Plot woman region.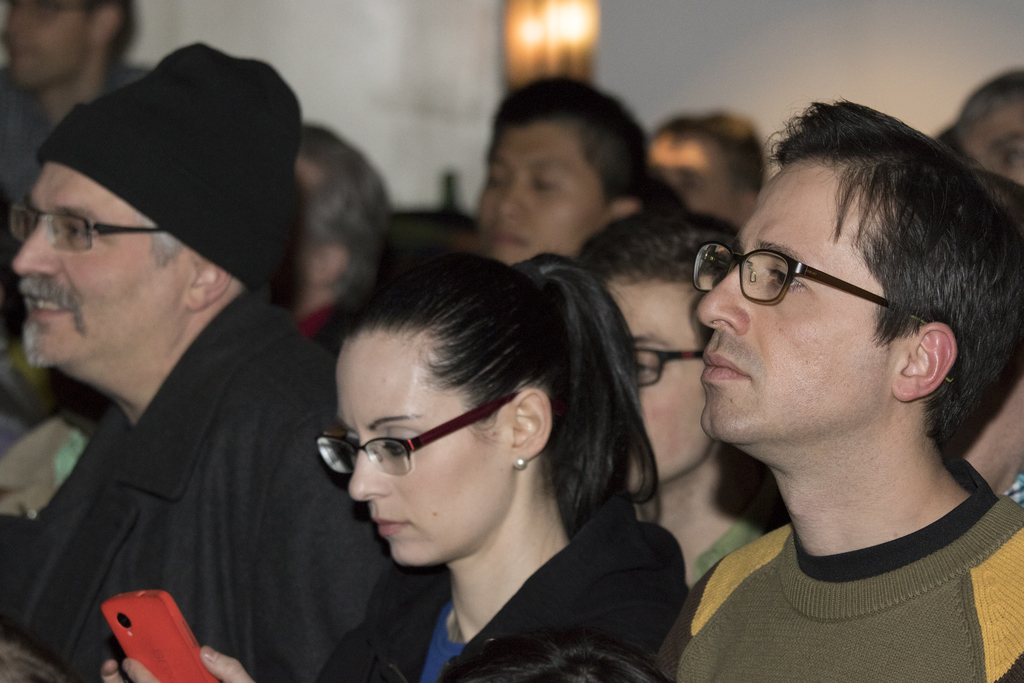
Plotted at select_region(269, 238, 715, 677).
